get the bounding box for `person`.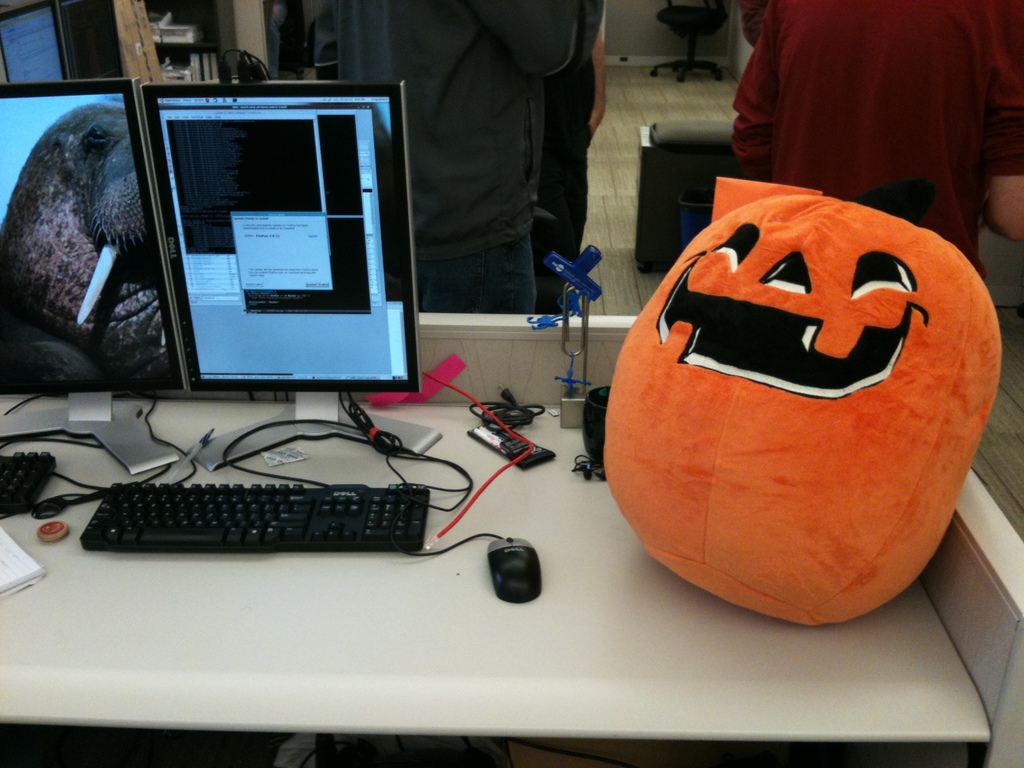
(left=333, top=0, right=582, bottom=315).
